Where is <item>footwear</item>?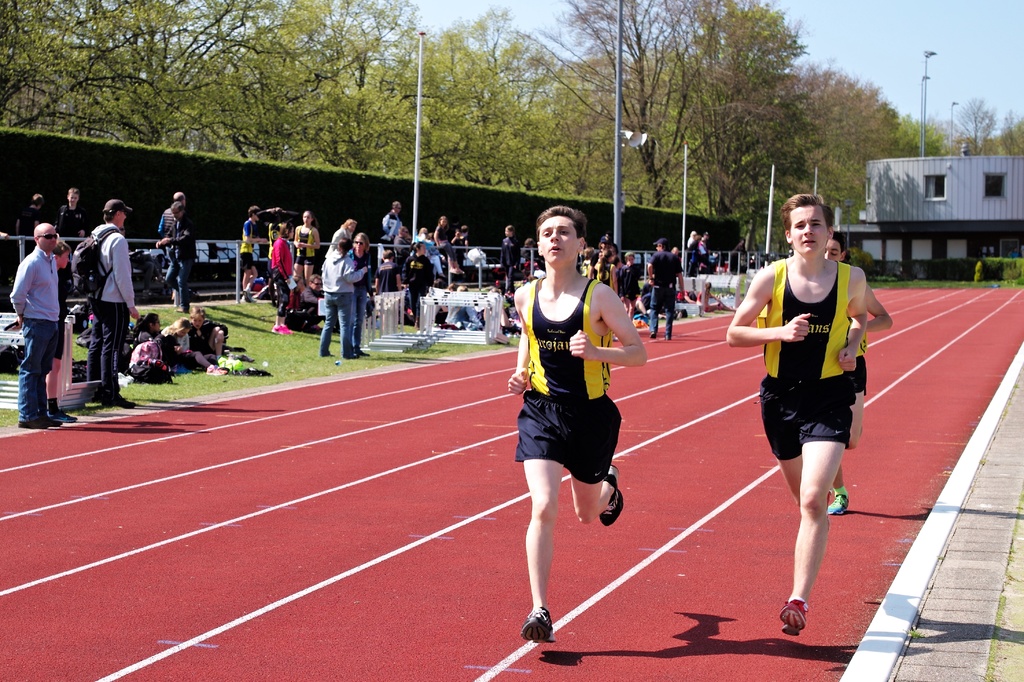
13/415/47/429.
